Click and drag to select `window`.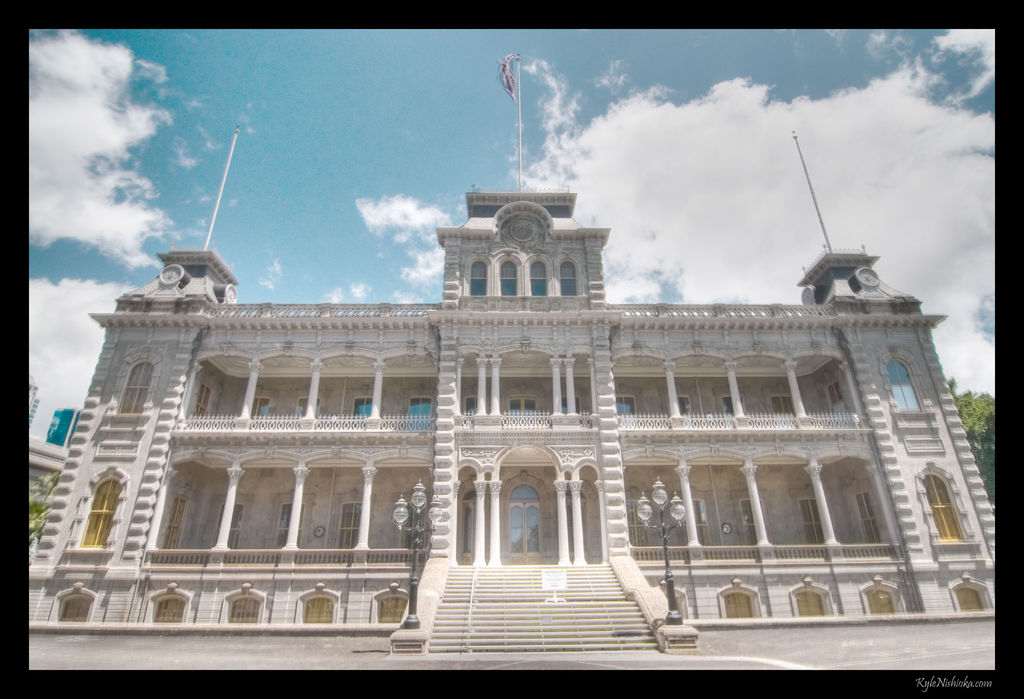
Selection: rect(675, 393, 692, 416).
